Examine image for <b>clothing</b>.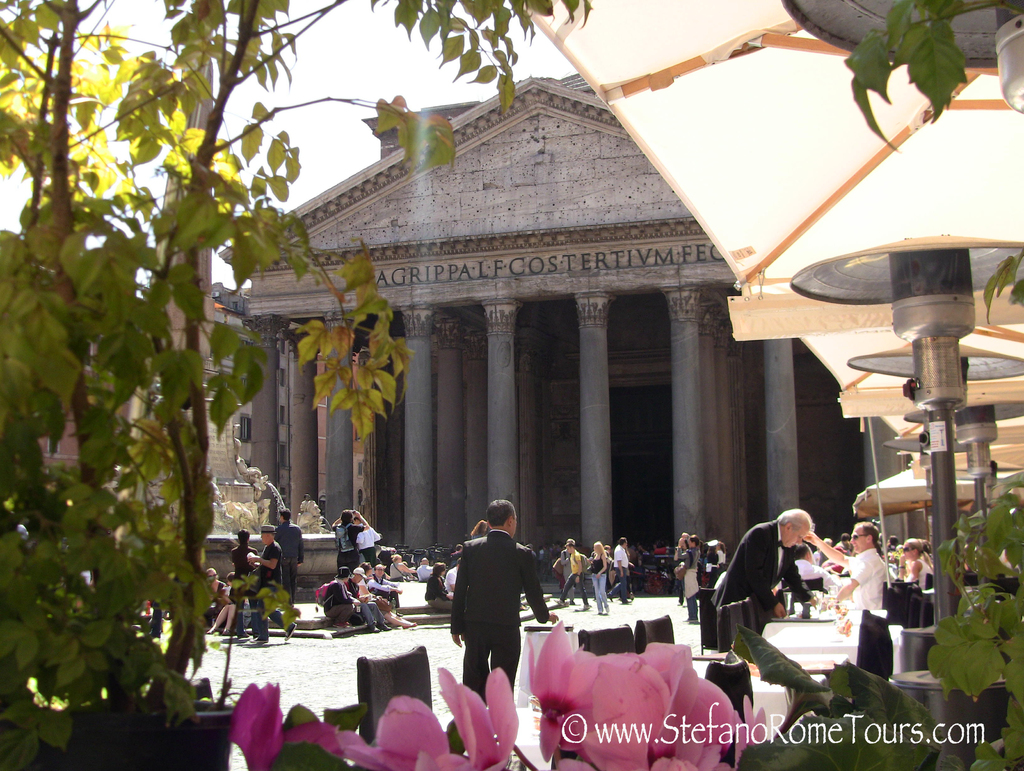
Examination result: l=612, t=545, r=628, b=601.
